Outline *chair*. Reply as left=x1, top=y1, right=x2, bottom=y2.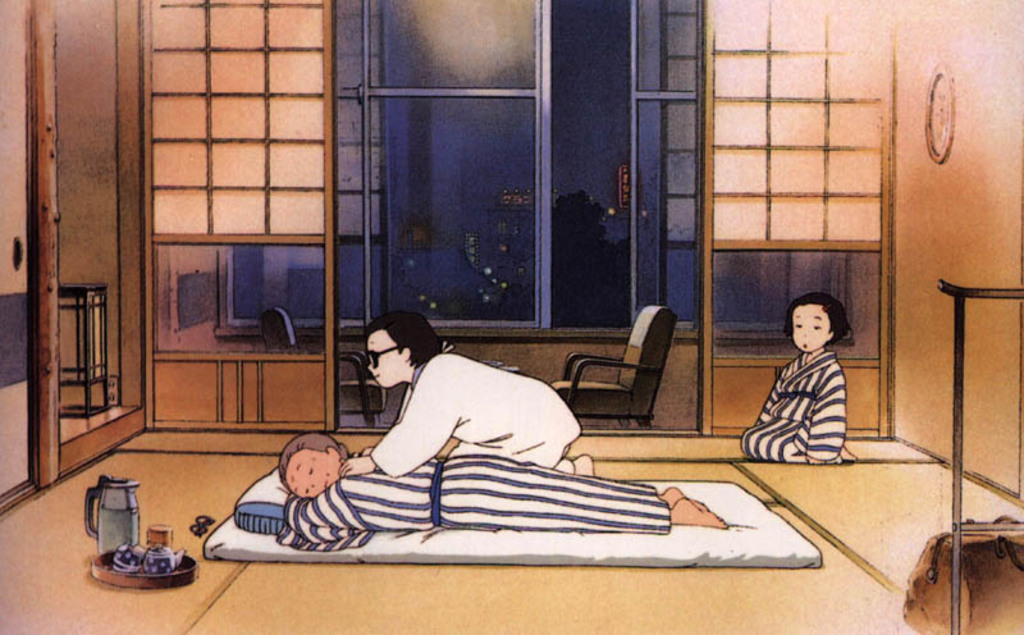
left=566, top=323, right=700, bottom=449.
